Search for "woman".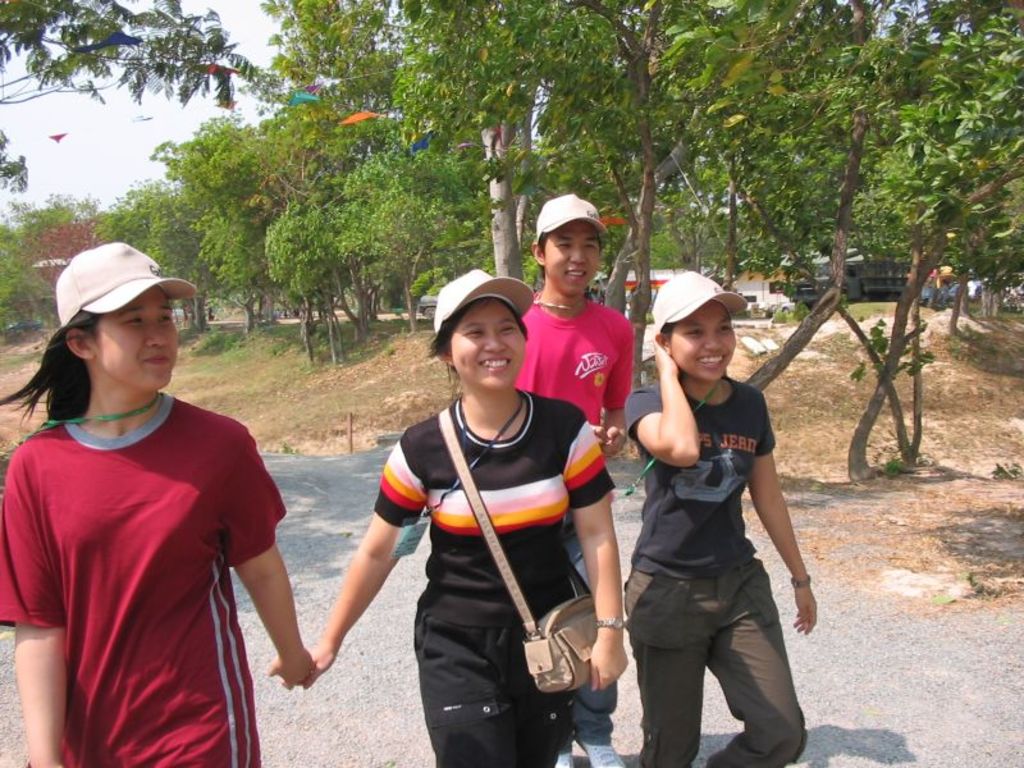
Found at {"x1": 620, "y1": 268, "x2": 818, "y2": 767}.
